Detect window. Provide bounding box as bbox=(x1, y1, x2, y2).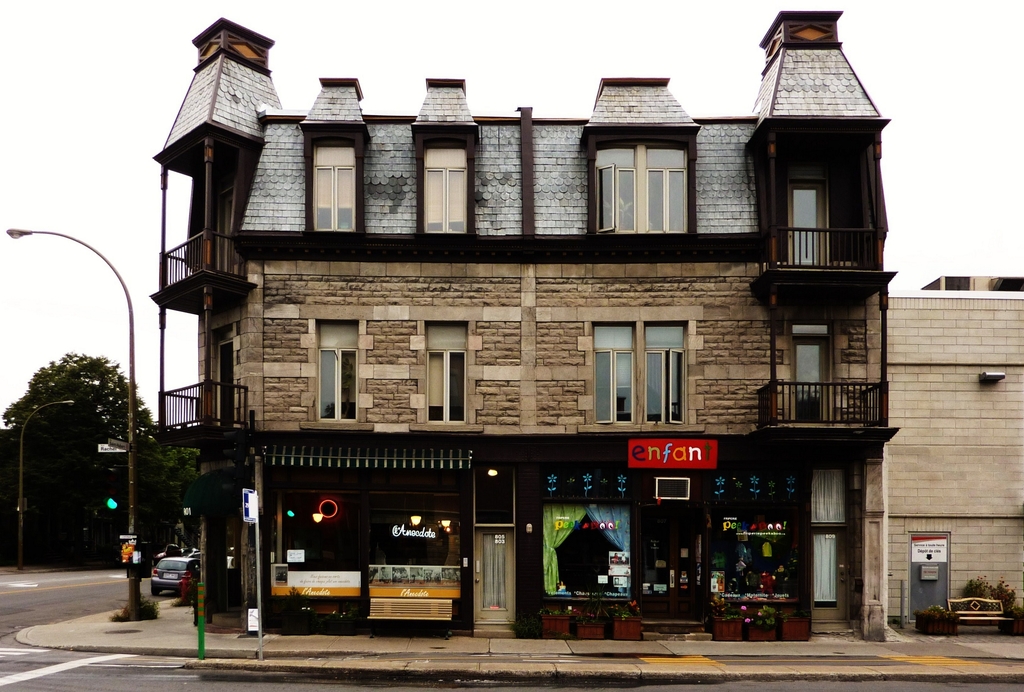
bbox=(297, 318, 372, 432).
